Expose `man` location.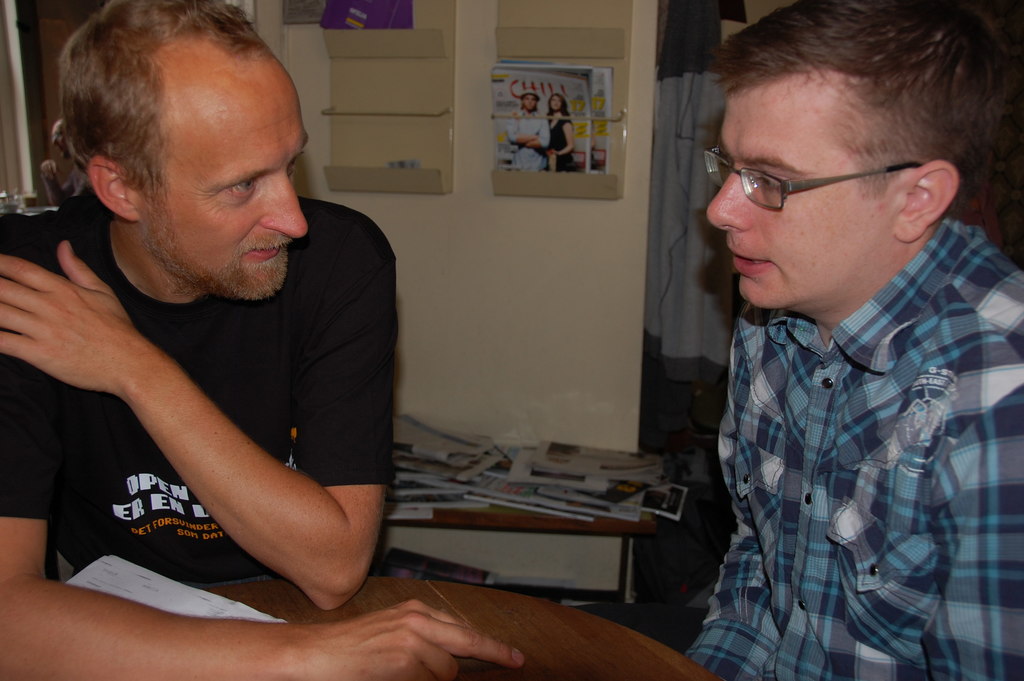
Exposed at rect(0, 0, 519, 680).
